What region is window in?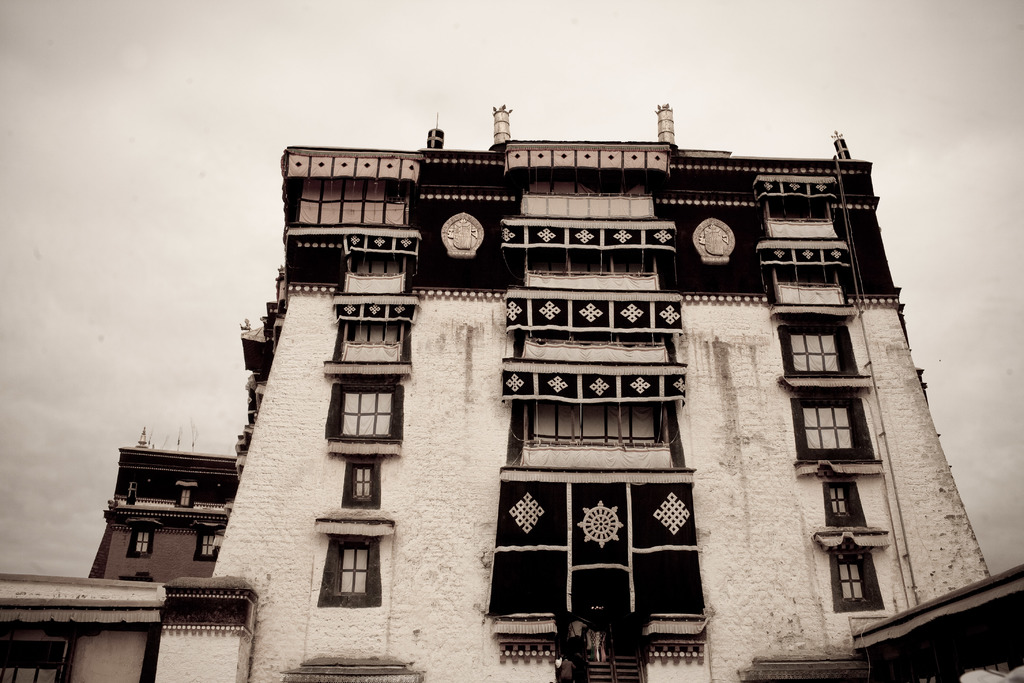
<bbox>124, 514, 161, 555</bbox>.
